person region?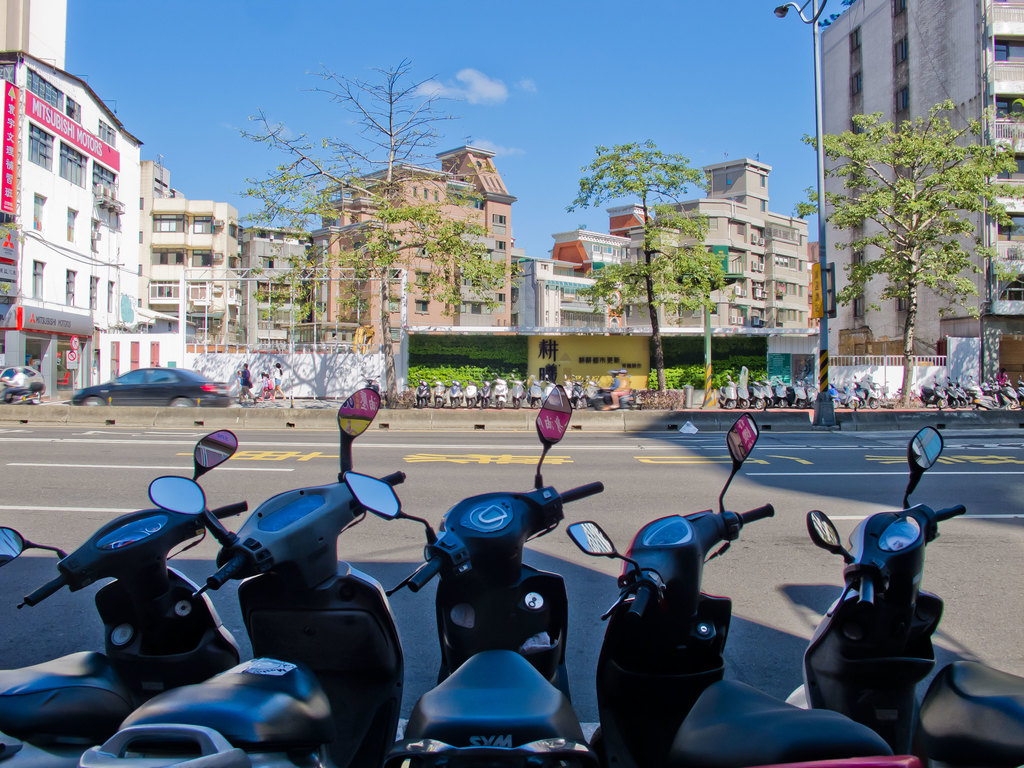
left=236, top=362, right=252, bottom=402
